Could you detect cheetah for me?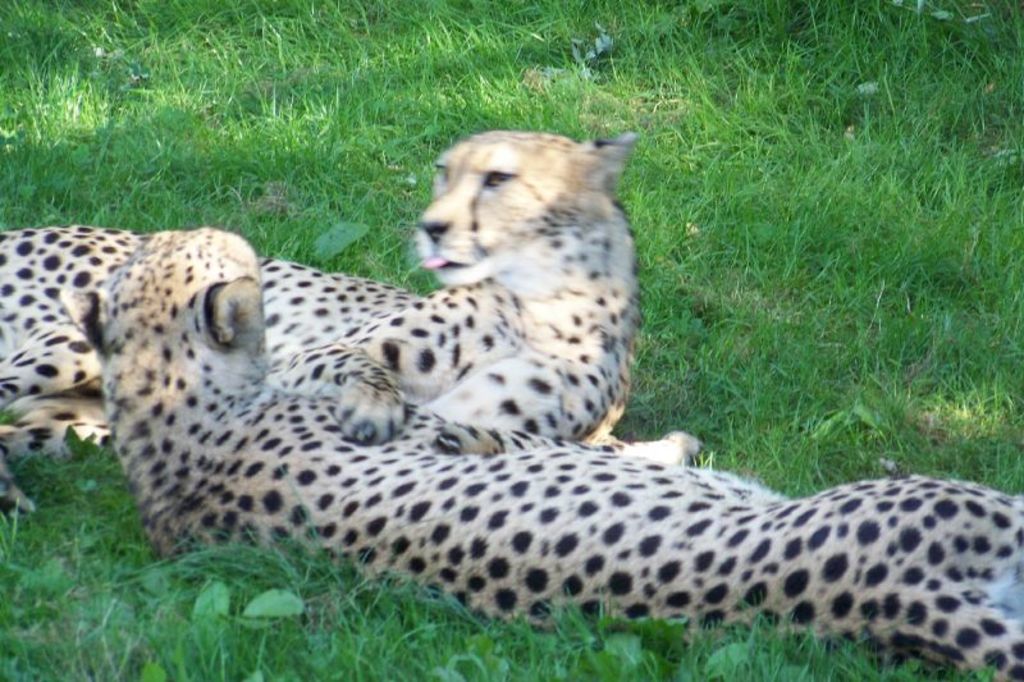
Detection result: x1=58, y1=226, x2=1023, y2=681.
